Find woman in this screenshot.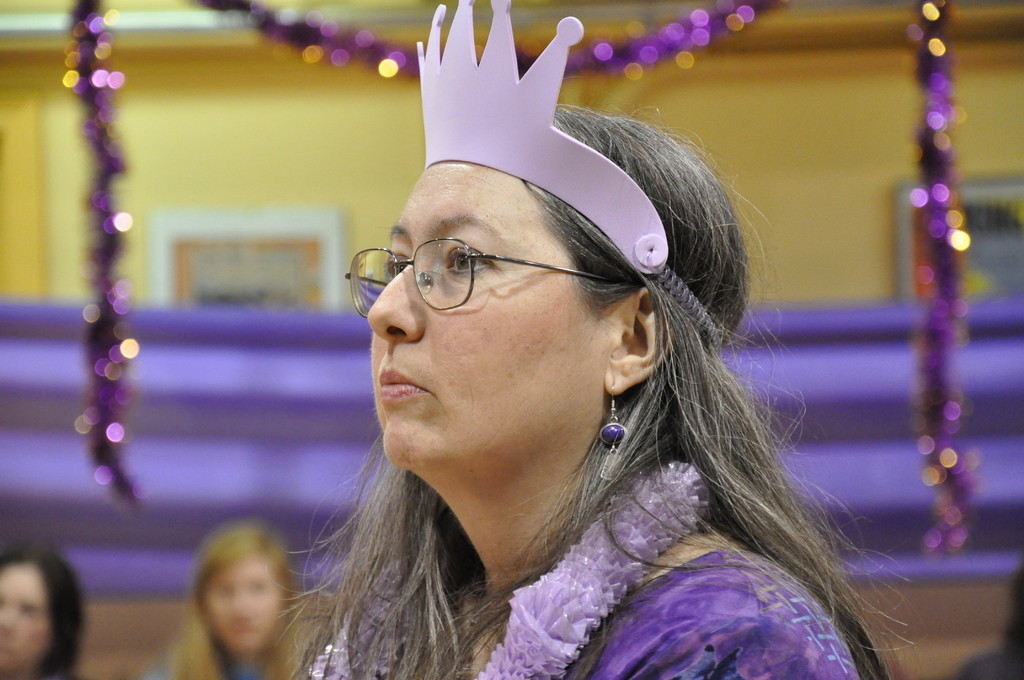
The bounding box for woman is detection(141, 514, 312, 679).
